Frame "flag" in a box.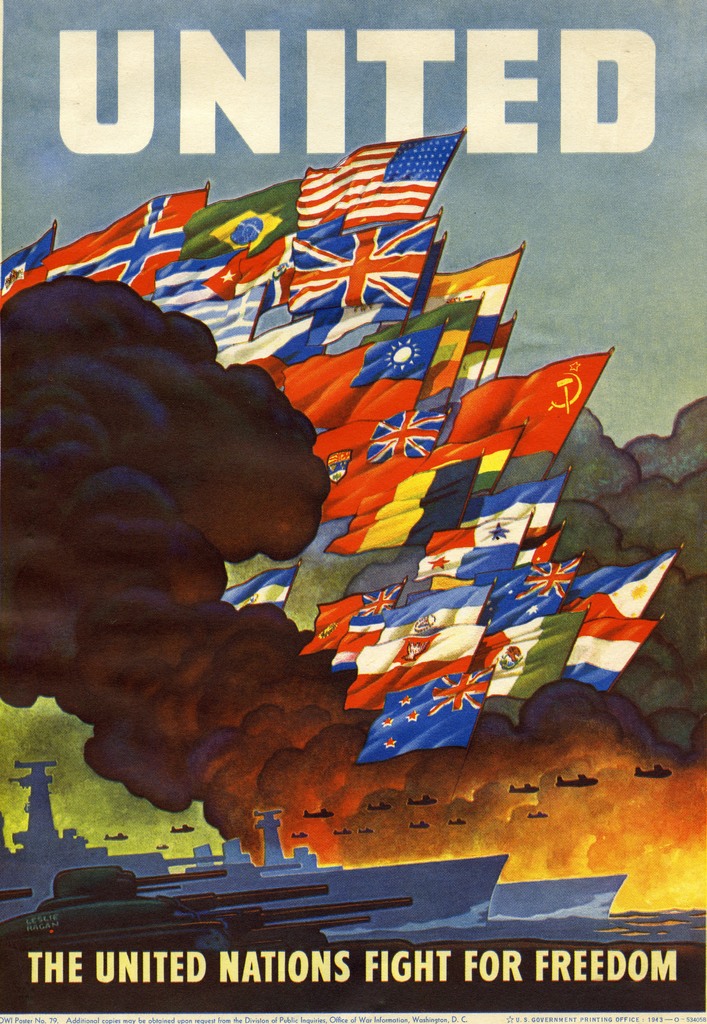
(364, 400, 457, 465).
